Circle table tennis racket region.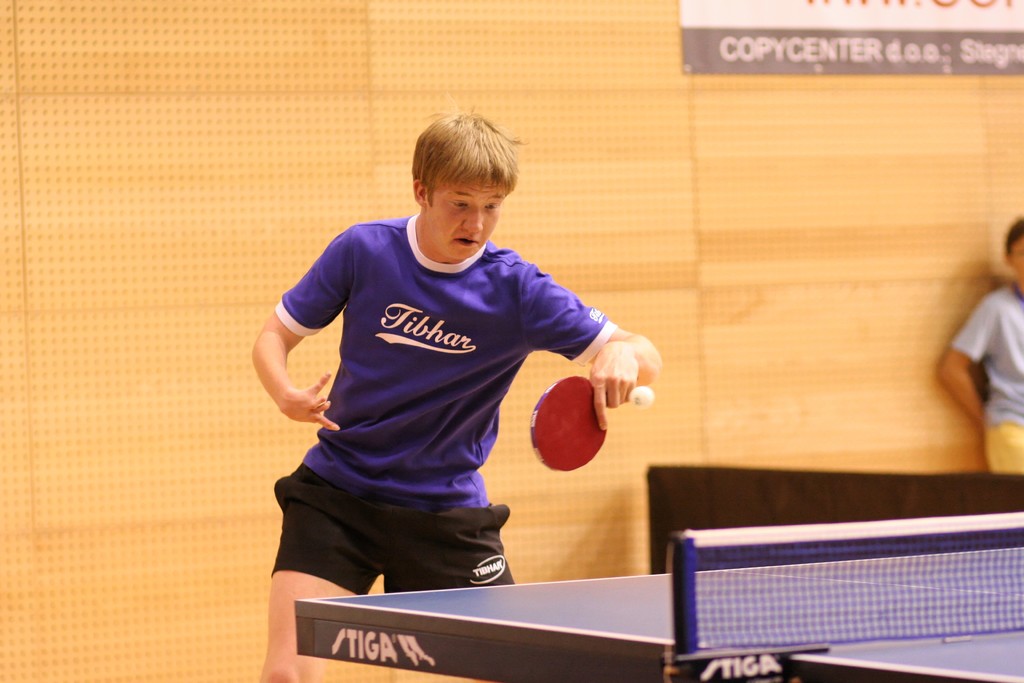
Region: 527,377,607,472.
